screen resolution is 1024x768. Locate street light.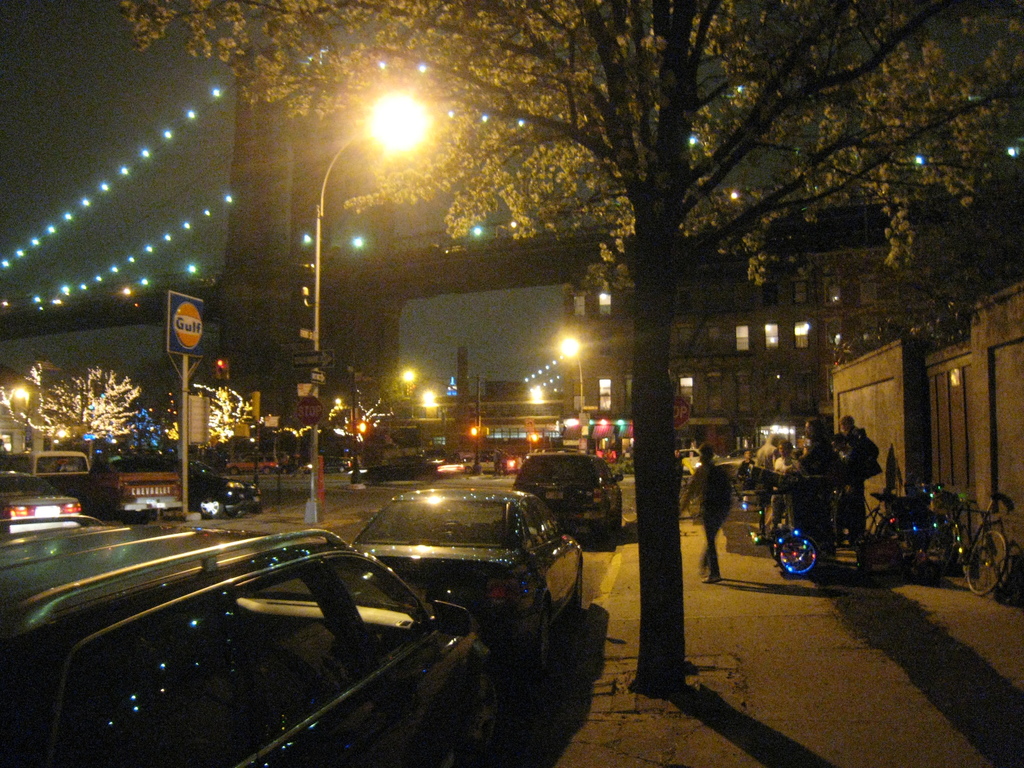
<box>307,90,433,517</box>.
